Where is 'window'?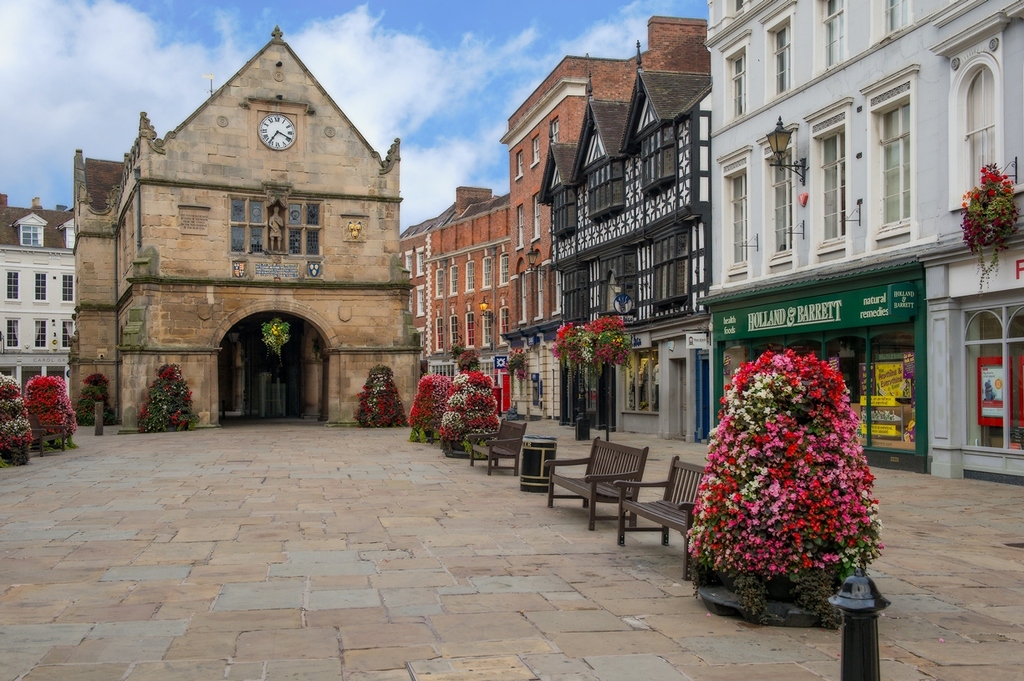
<box>464,307,475,346</box>.
